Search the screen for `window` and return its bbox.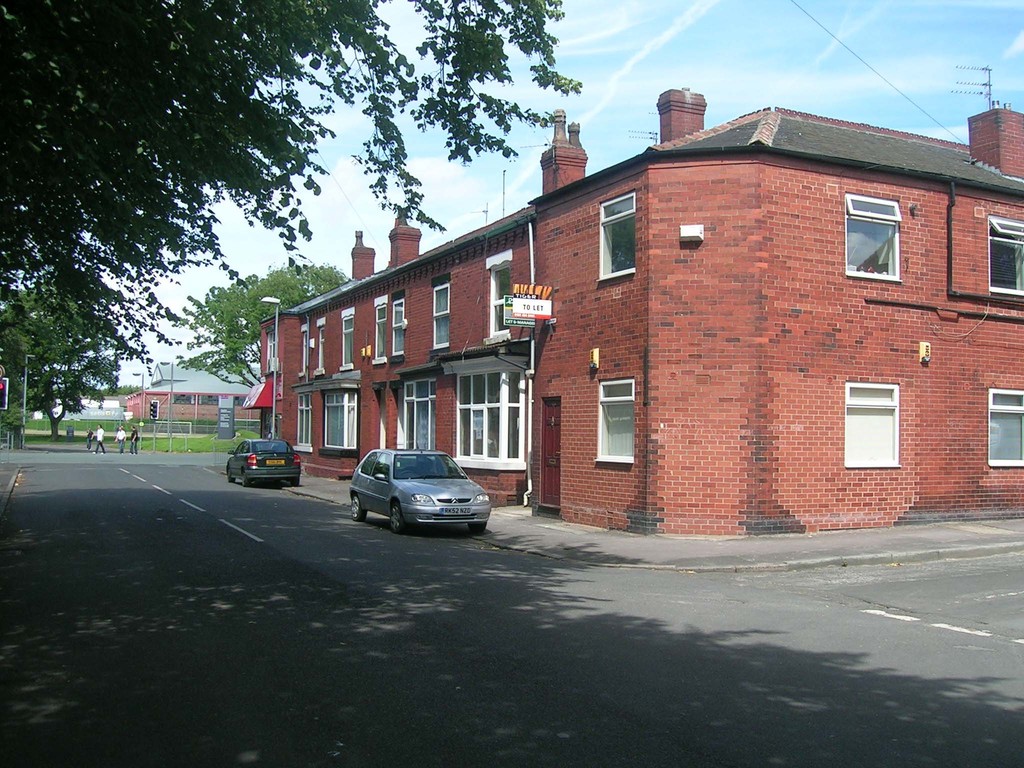
Found: {"x1": 292, "y1": 394, "x2": 308, "y2": 445}.
